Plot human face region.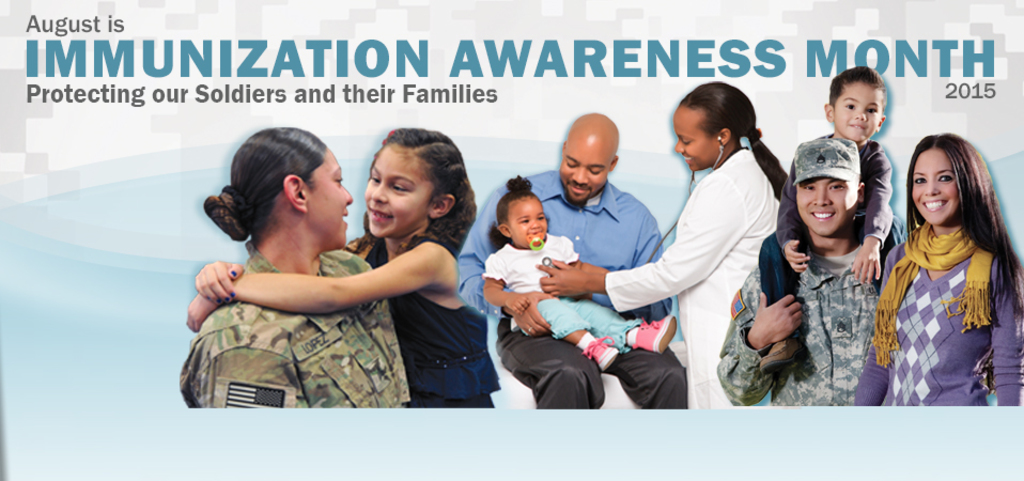
Plotted at (left=796, top=177, right=859, bottom=235).
